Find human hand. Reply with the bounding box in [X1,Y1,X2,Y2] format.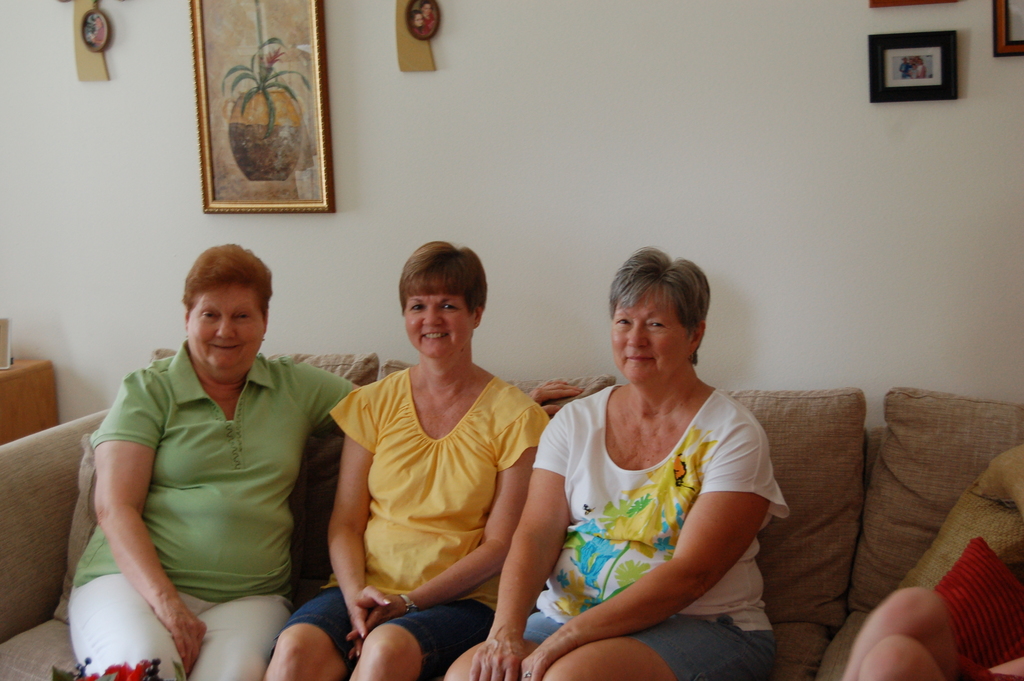
[346,590,406,664].
